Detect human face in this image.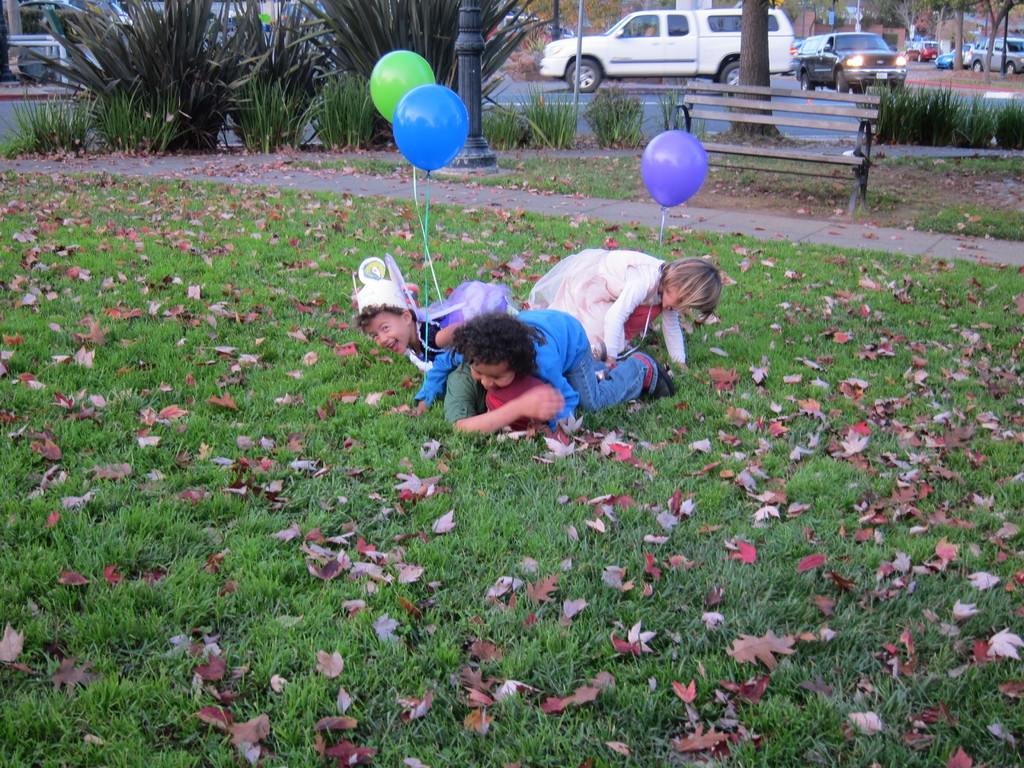
Detection: [x1=364, y1=311, x2=407, y2=356].
